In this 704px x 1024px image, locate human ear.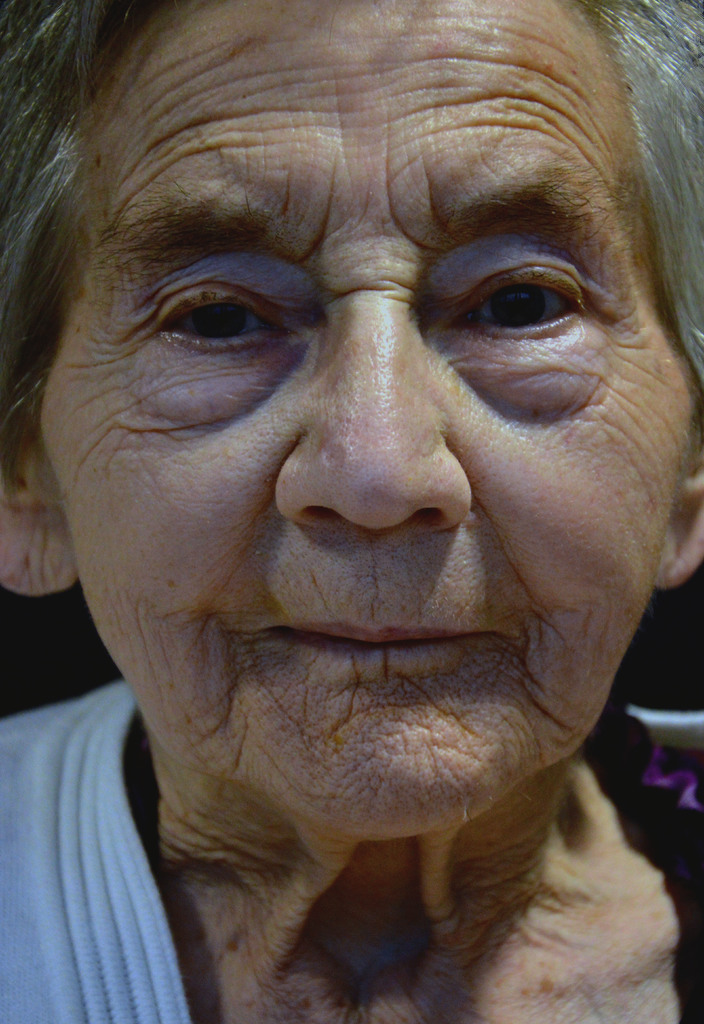
Bounding box: pyautogui.locateOnScreen(0, 415, 76, 592).
